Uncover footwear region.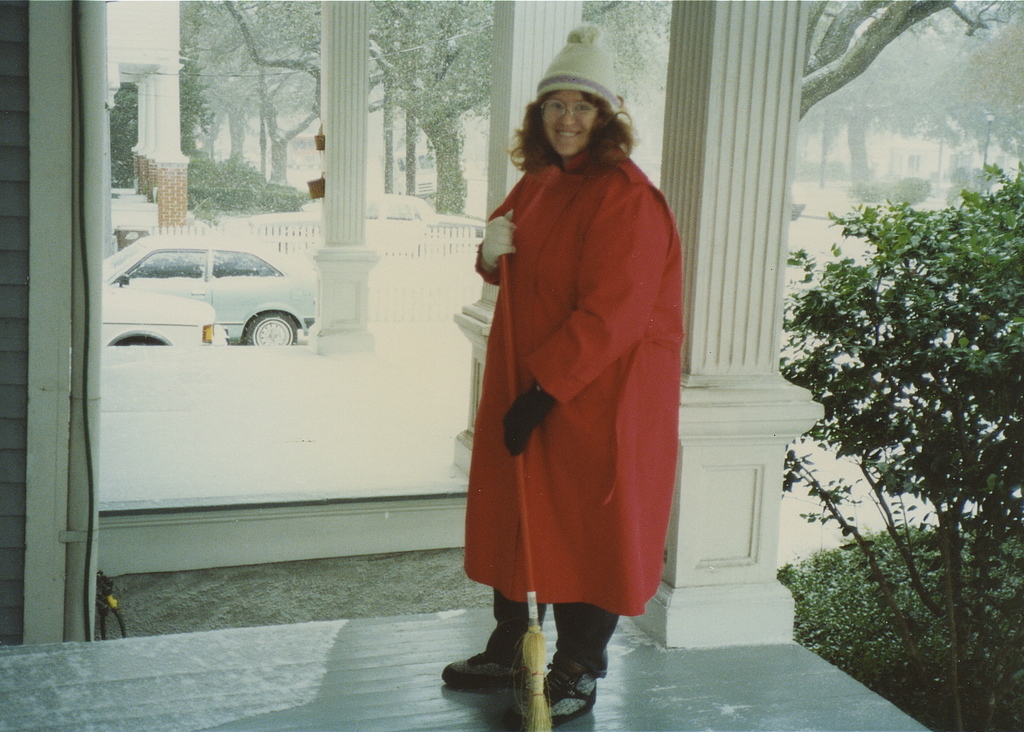
Uncovered: locate(519, 640, 600, 720).
